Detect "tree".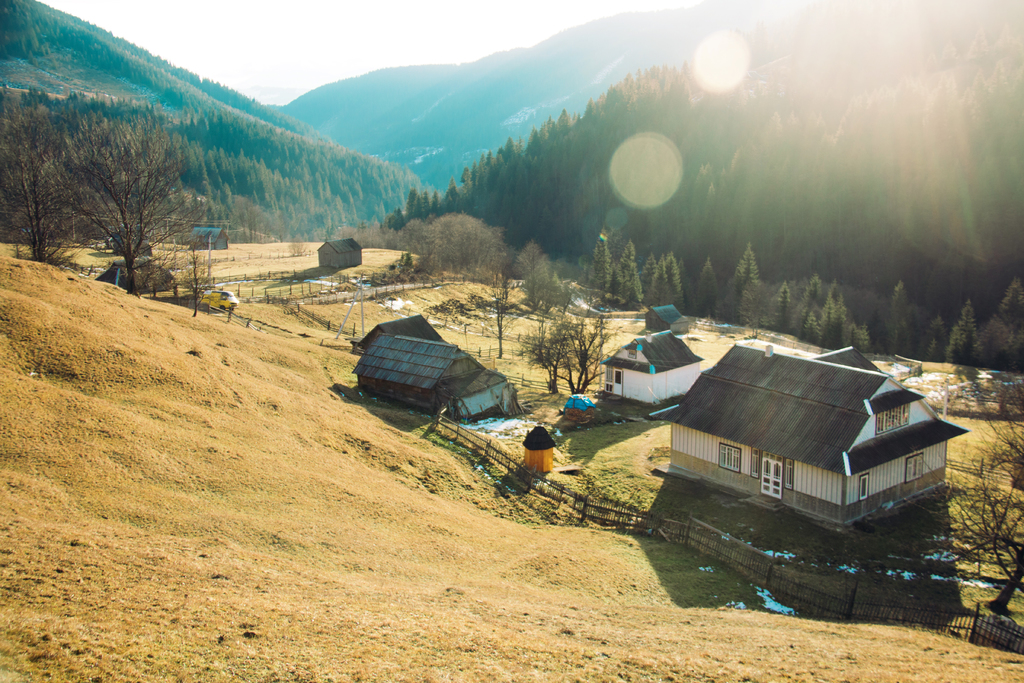
Detected at rect(522, 240, 568, 317).
